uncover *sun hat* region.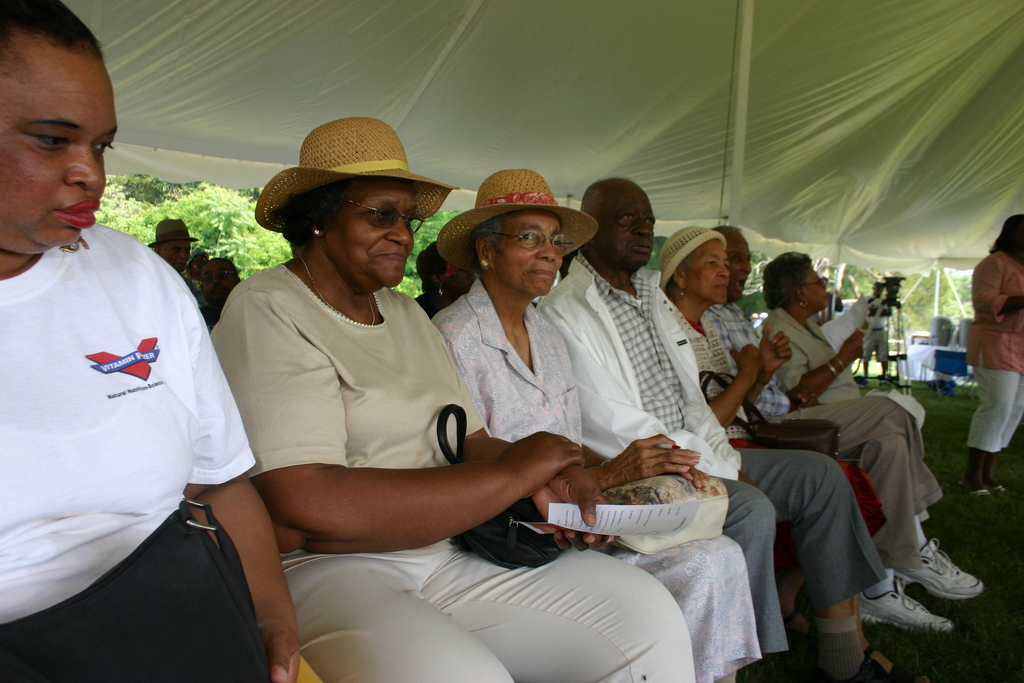
Uncovered: detection(246, 112, 461, 236).
